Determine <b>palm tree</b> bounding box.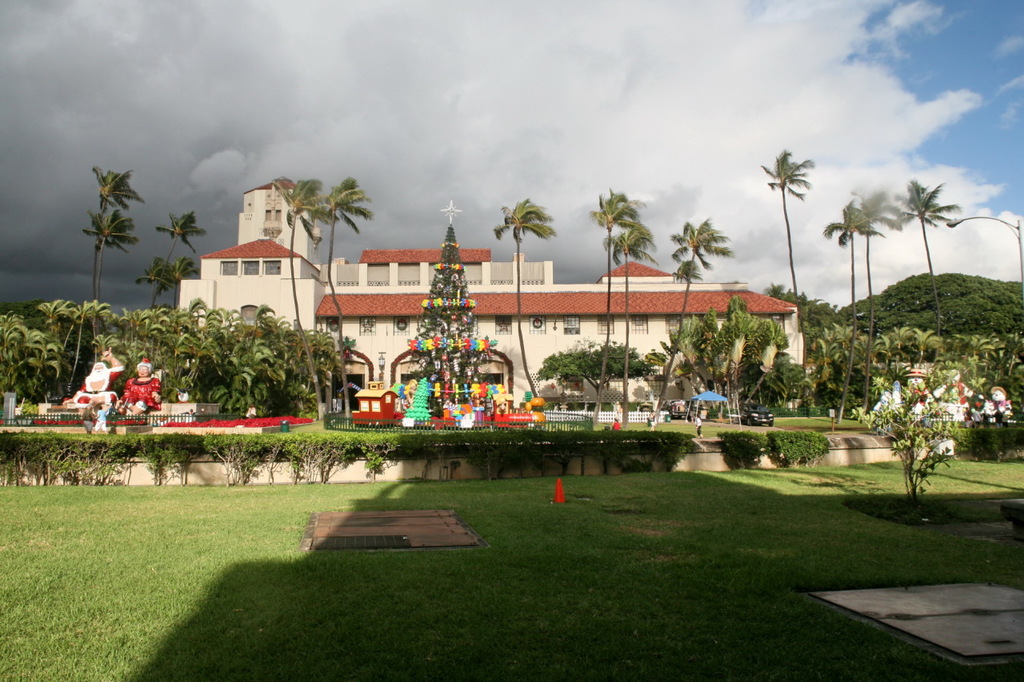
Determined: Rect(154, 204, 198, 319).
